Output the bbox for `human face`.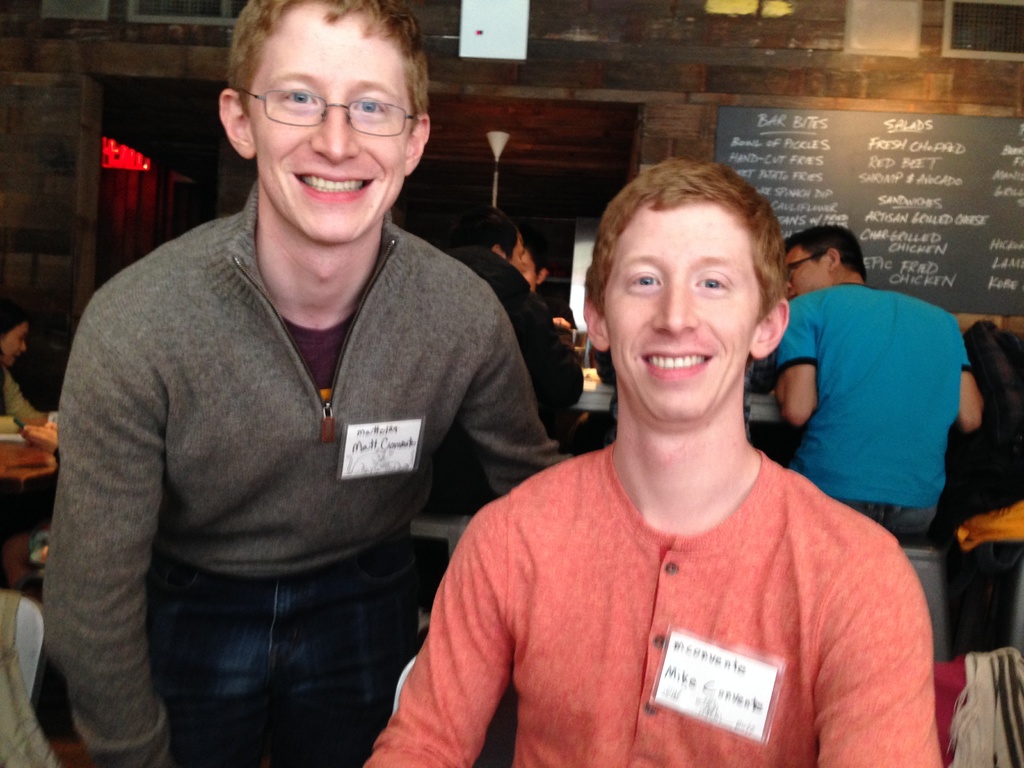
[left=246, top=6, right=412, bottom=241].
